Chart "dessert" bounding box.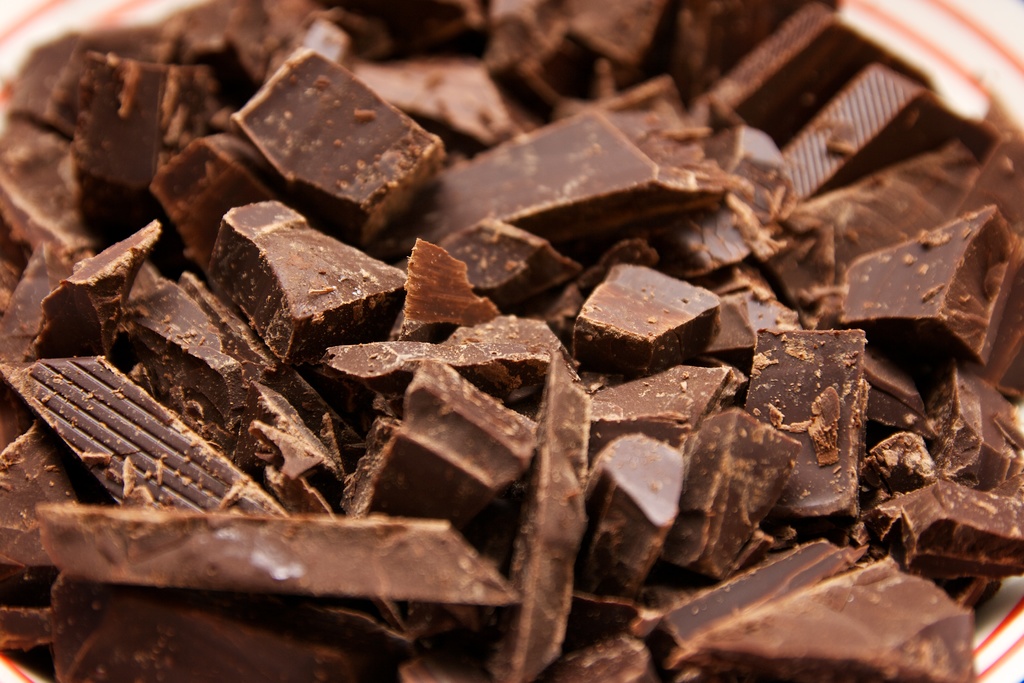
Charted: crop(712, 0, 878, 138).
